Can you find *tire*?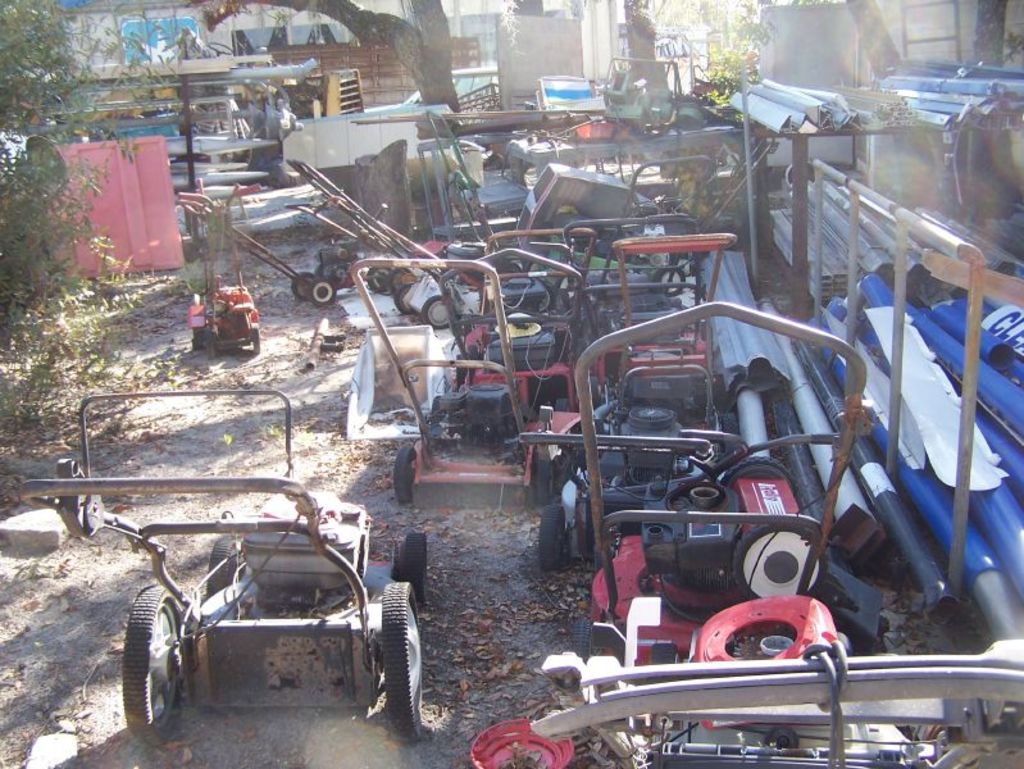
Yes, bounding box: {"left": 117, "top": 590, "right": 178, "bottom": 747}.
